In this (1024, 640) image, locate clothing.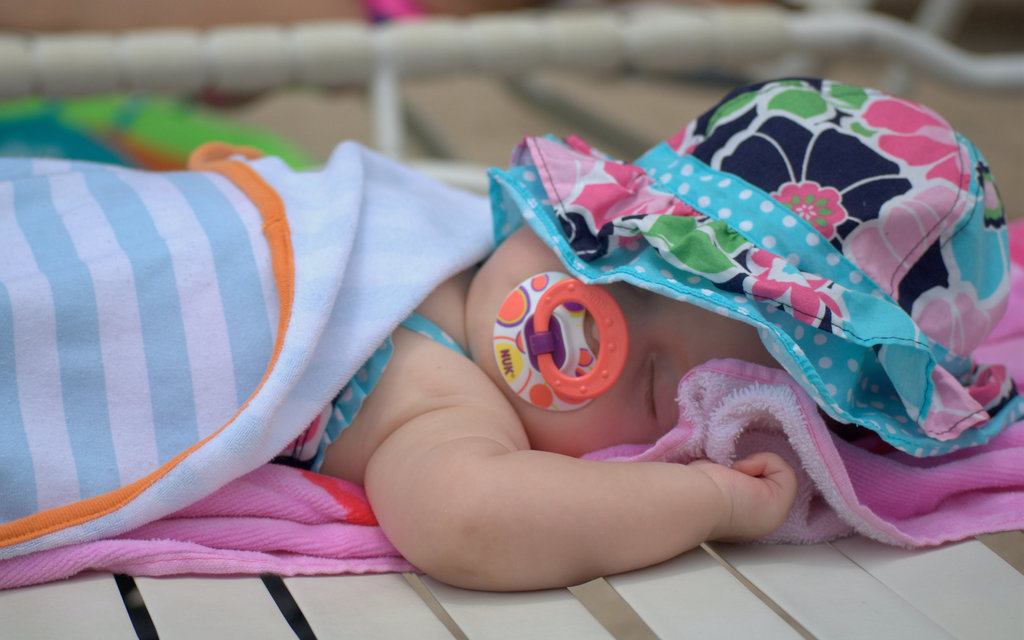
Bounding box: {"left": 0, "top": 136, "right": 504, "bottom": 550}.
